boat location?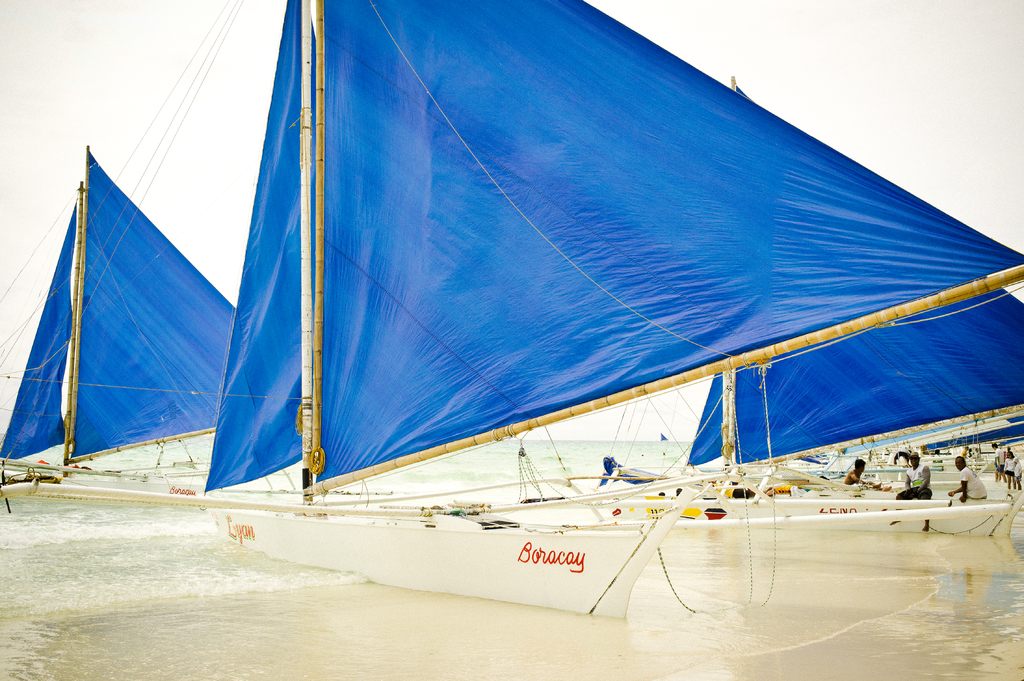
x1=0 y1=136 x2=266 y2=508
